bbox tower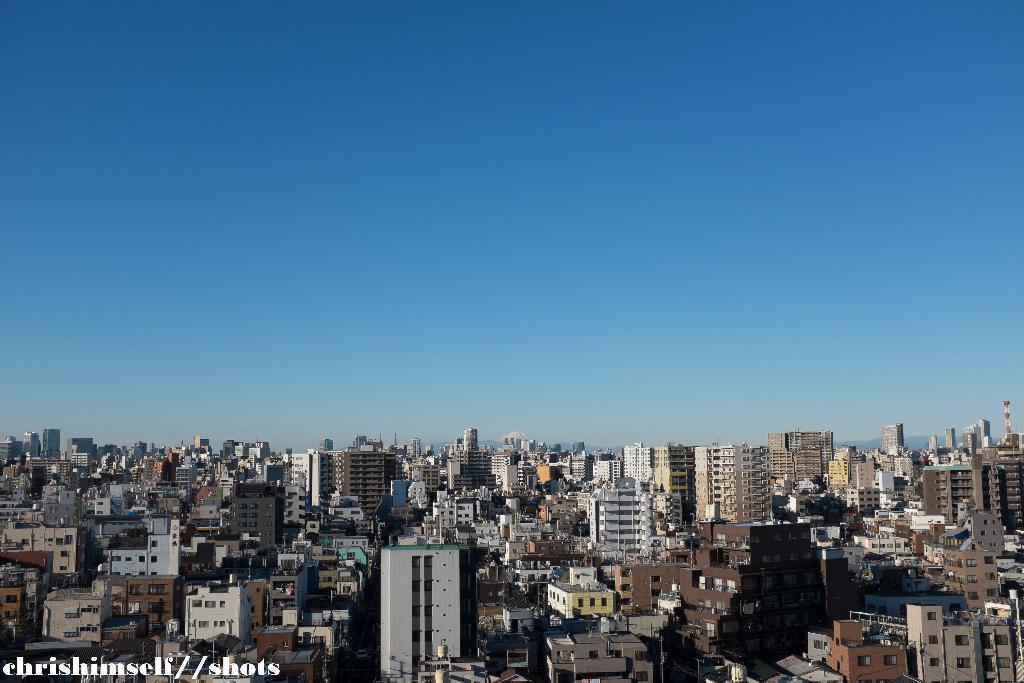
rect(180, 575, 250, 648)
